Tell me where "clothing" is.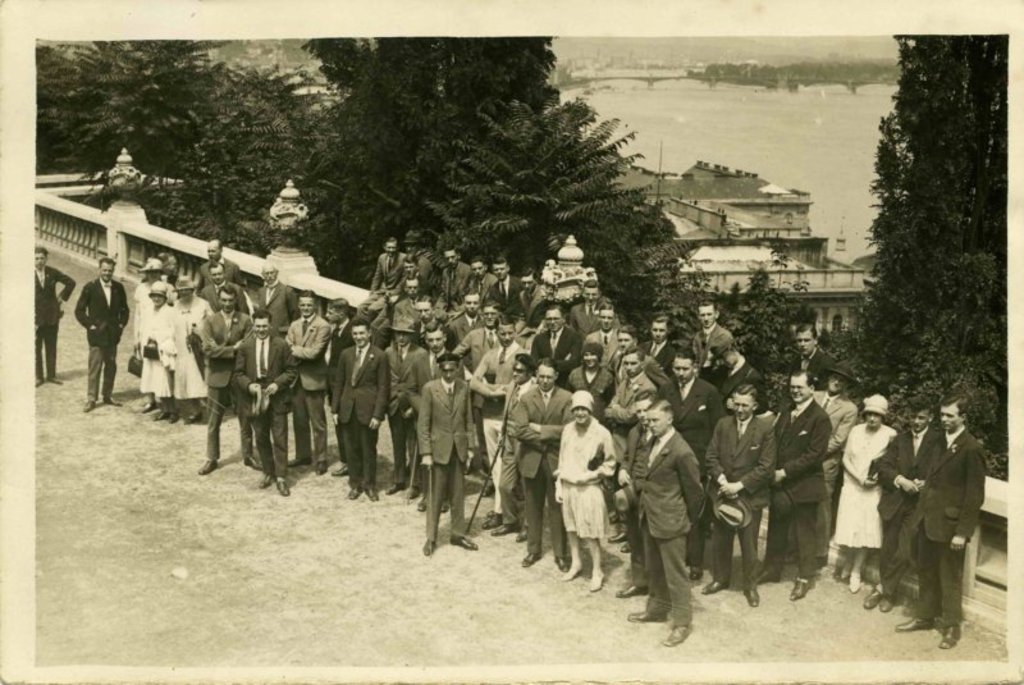
"clothing" is at rect(169, 297, 209, 405).
